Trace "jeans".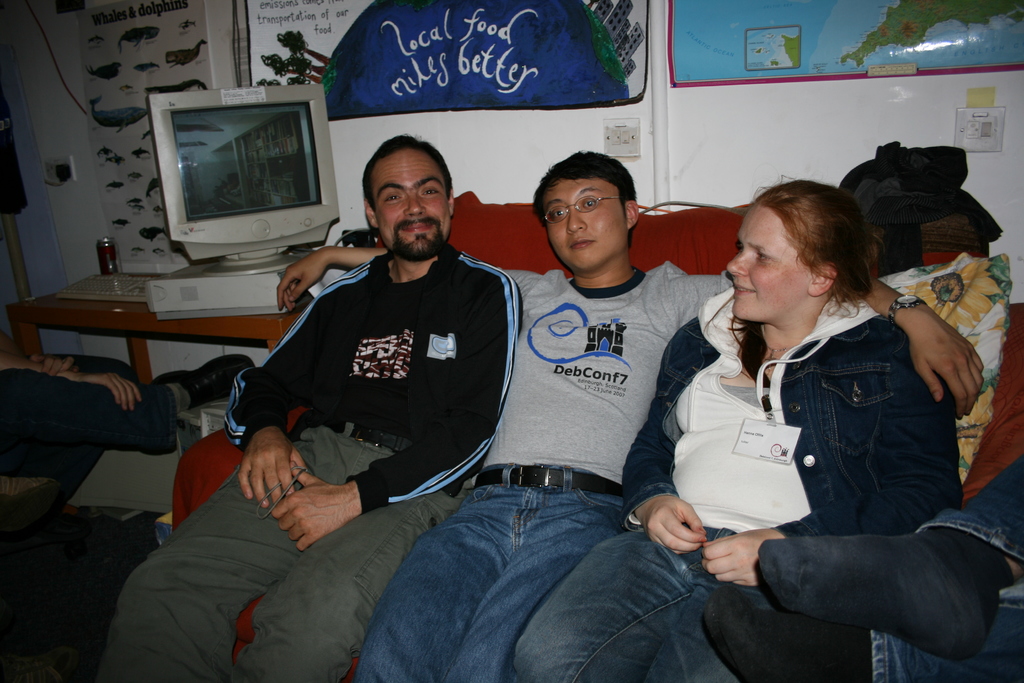
Traced to [351, 461, 623, 682].
